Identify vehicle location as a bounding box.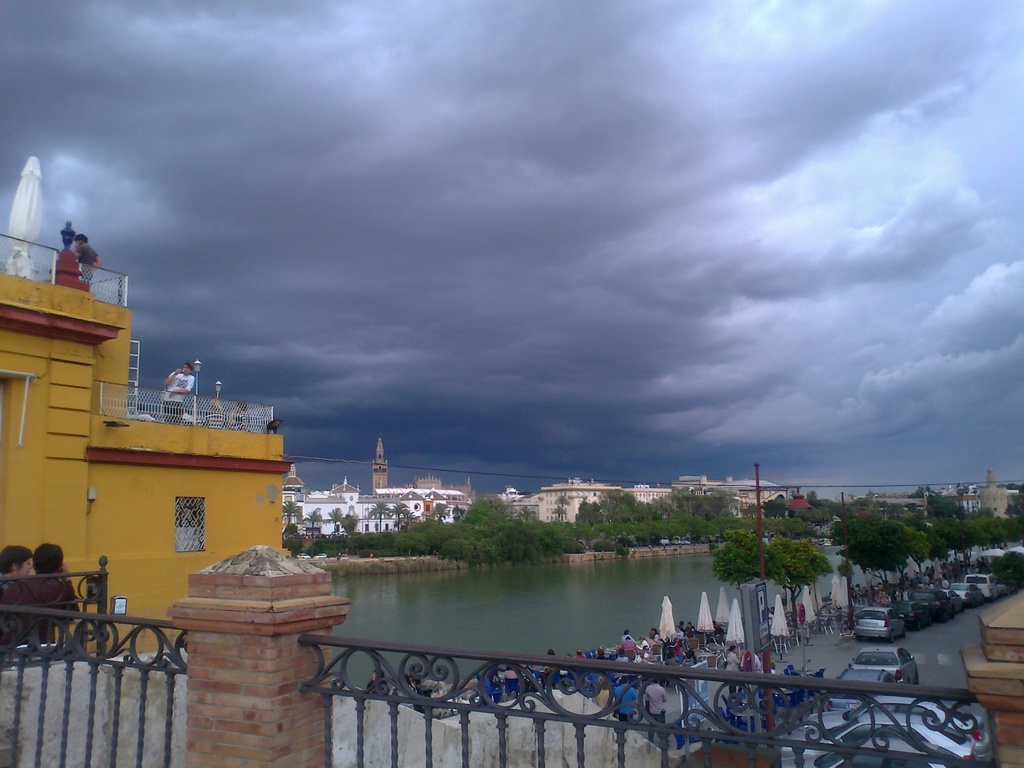
{"x1": 996, "y1": 579, "x2": 1007, "y2": 594}.
